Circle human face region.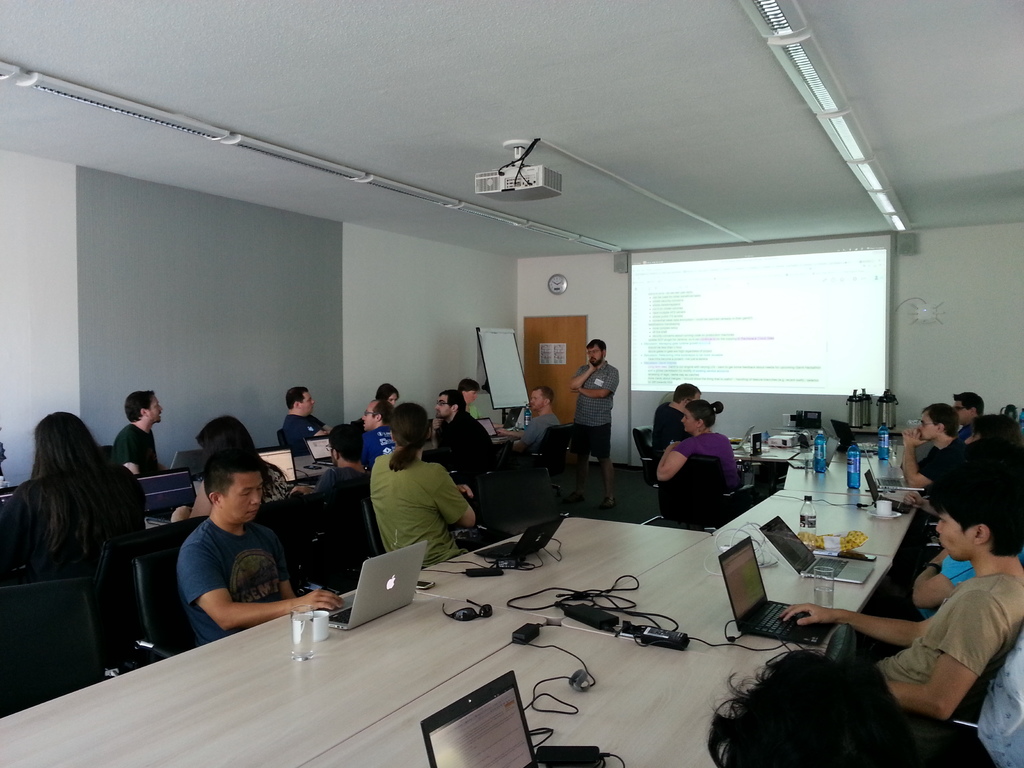
Region: [590, 344, 605, 365].
